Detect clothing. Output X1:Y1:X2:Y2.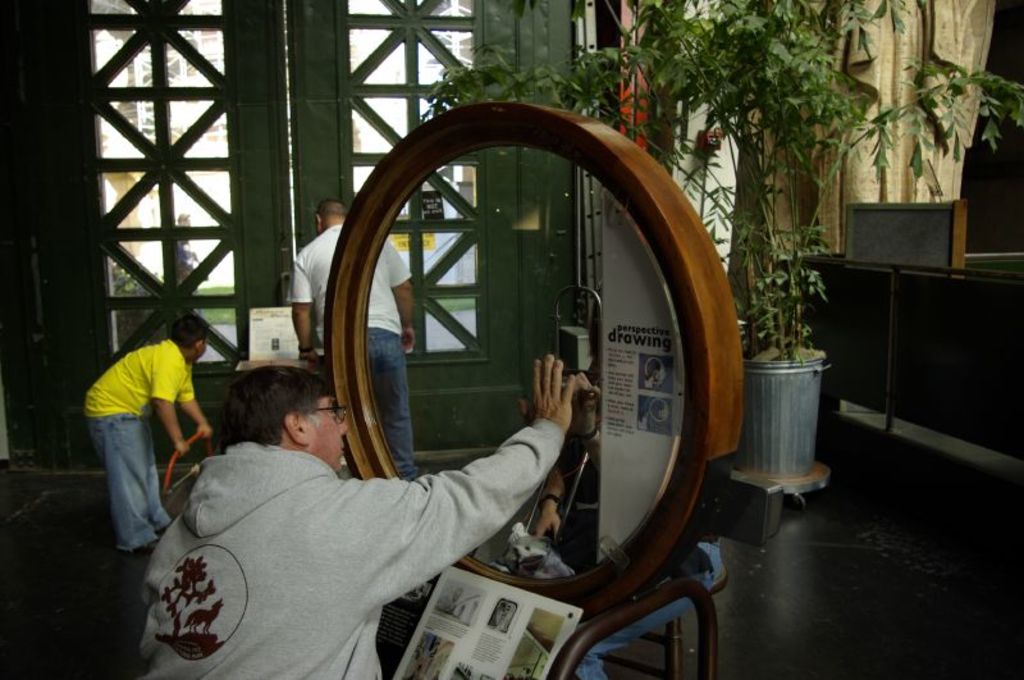
287:233:416:485.
